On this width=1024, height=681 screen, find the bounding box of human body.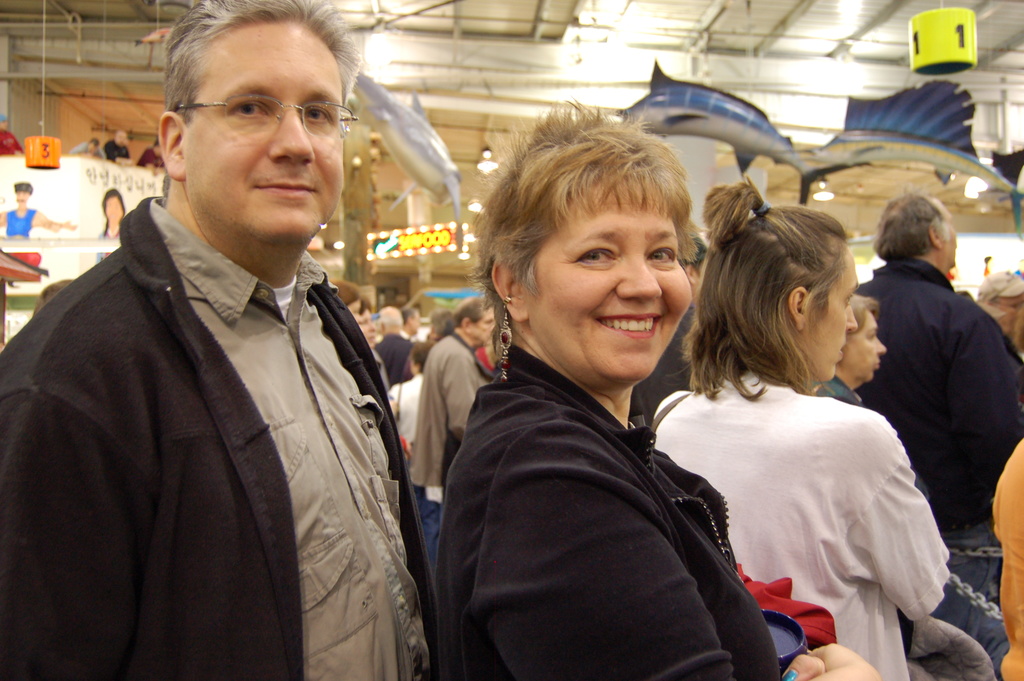
Bounding box: [104, 139, 134, 164].
